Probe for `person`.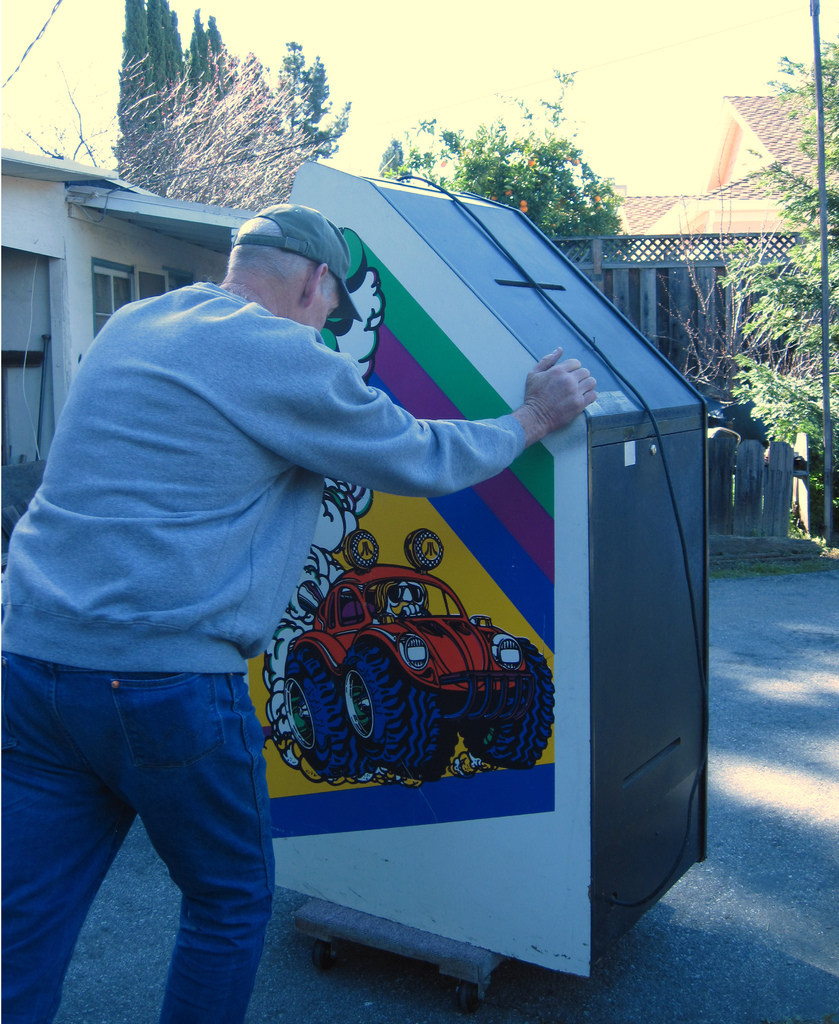
Probe result: [left=114, top=173, right=638, bottom=973].
